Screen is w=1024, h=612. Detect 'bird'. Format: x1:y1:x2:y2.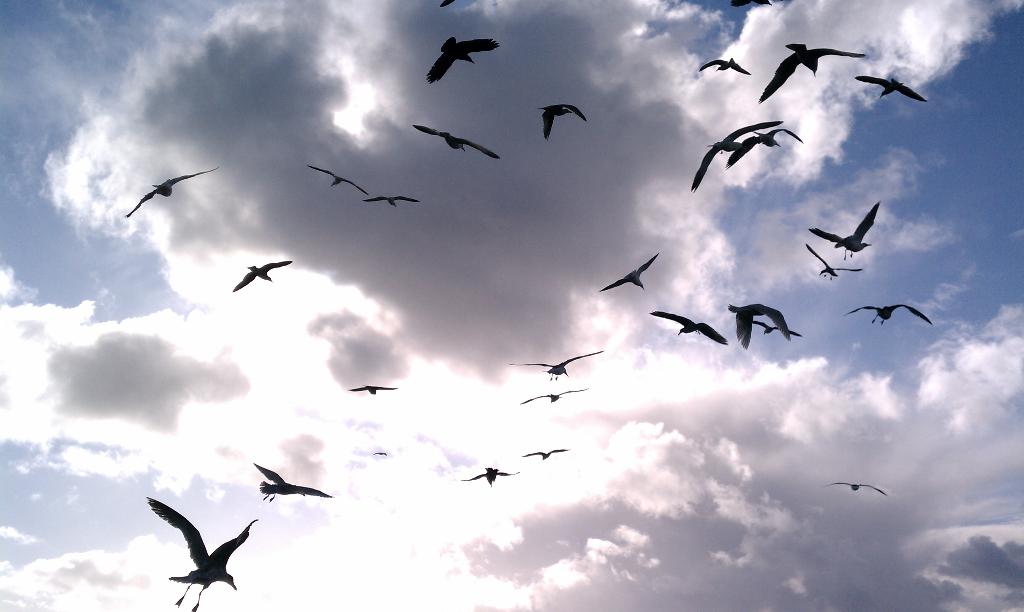
230:258:294:295.
